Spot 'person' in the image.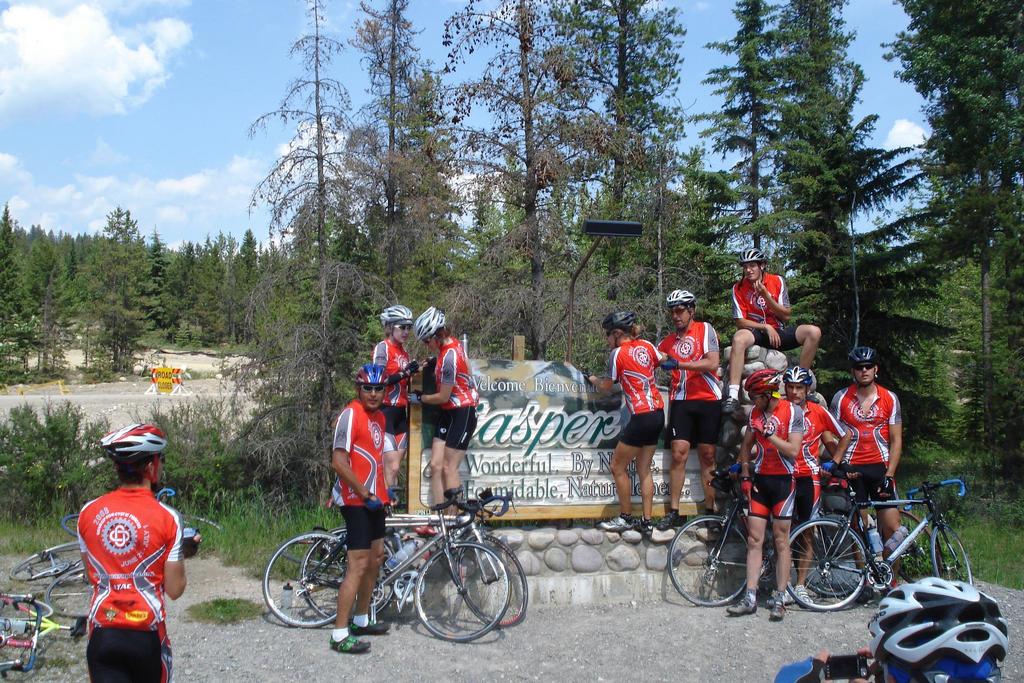
'person' found at (586,309,666,530).
